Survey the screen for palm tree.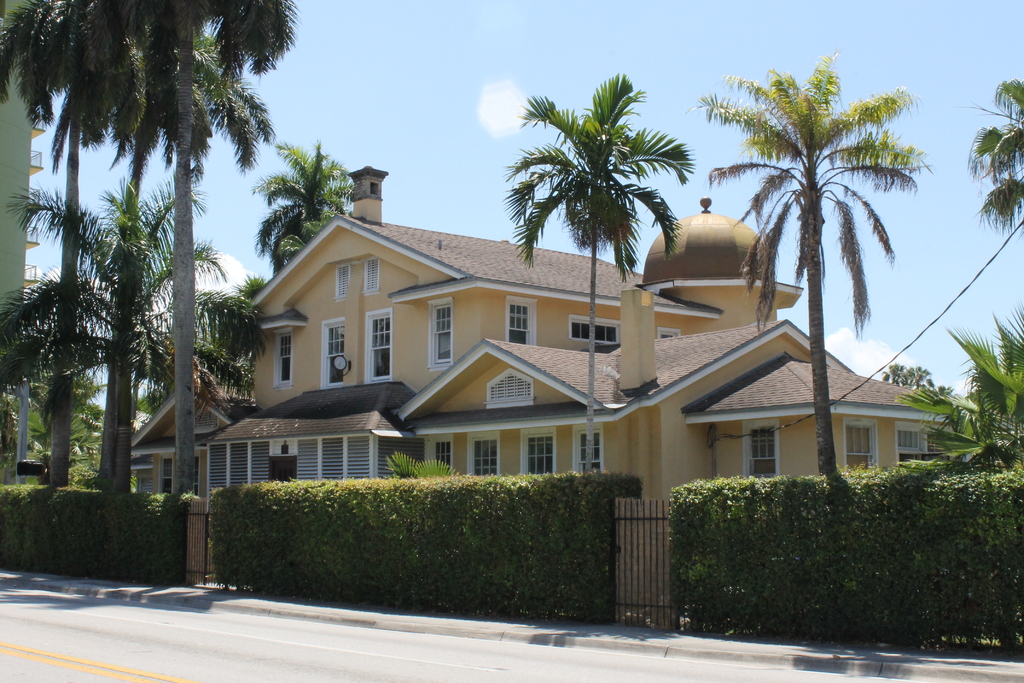
Survey found: 137,277,279,394.
